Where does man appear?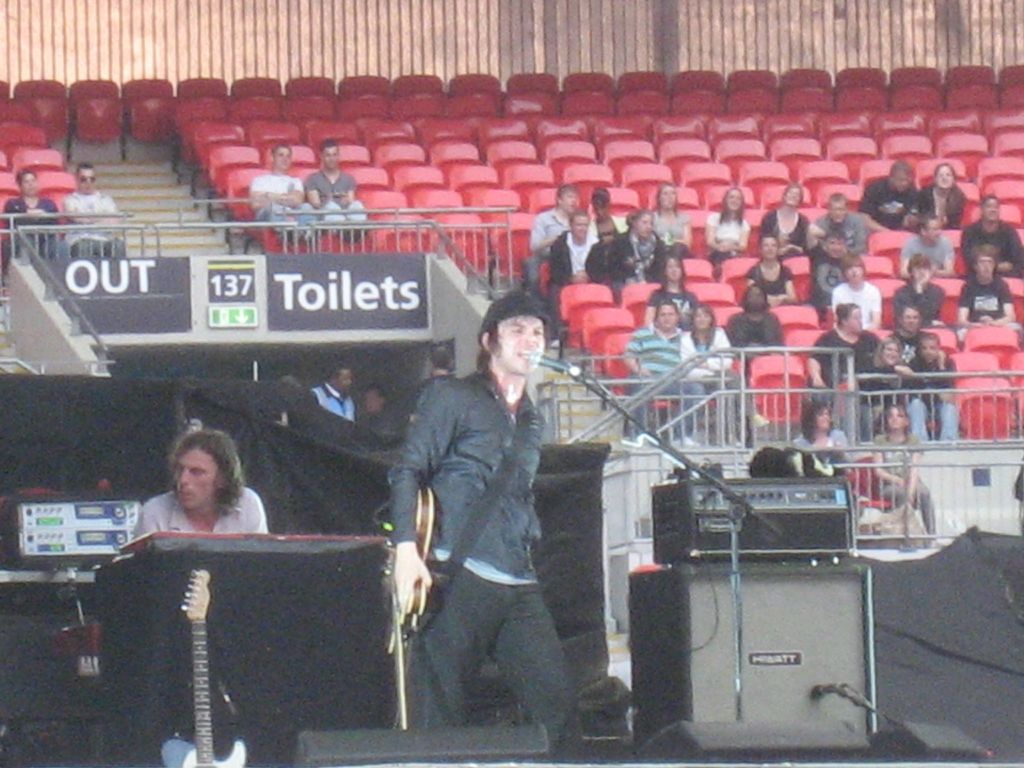
Appears at locate(624, 302, 703, 438).
